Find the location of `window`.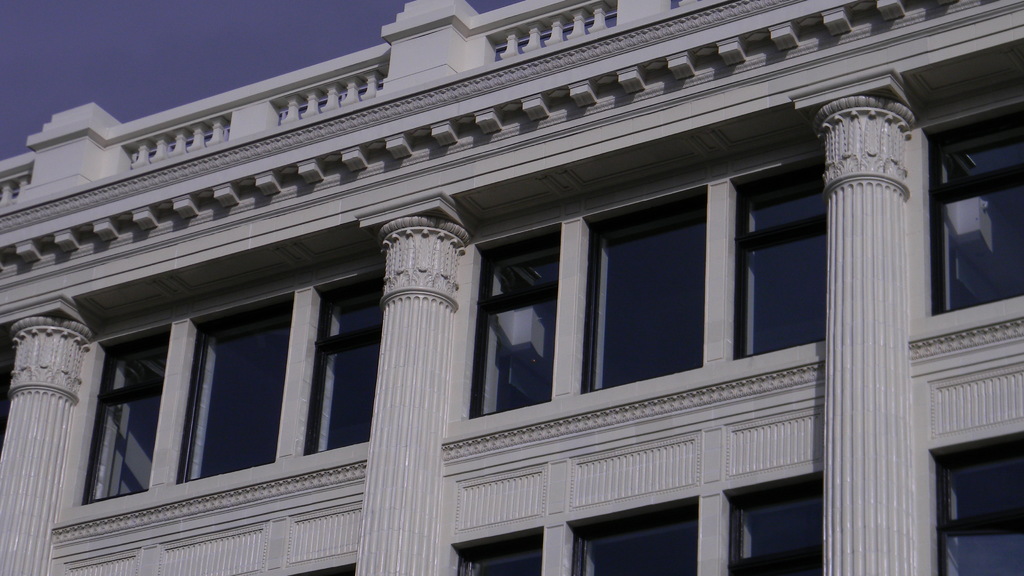
Location: [915, 93, 1023, 316].
